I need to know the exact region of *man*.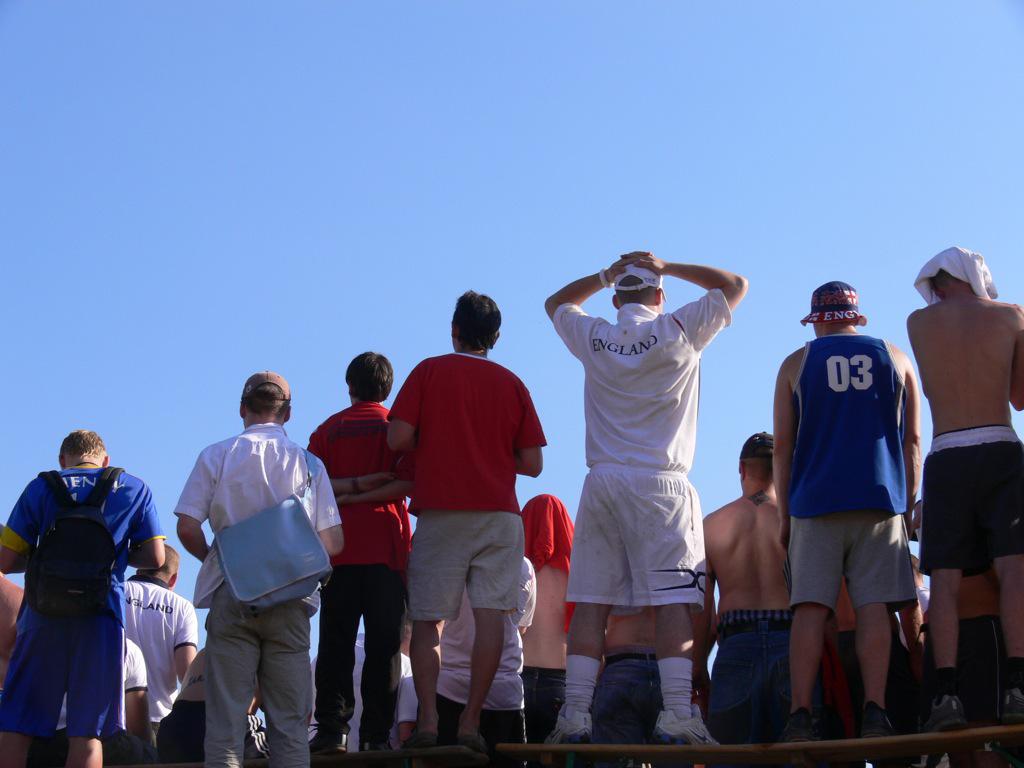
Region: locate(121, 547, 200, 767).
